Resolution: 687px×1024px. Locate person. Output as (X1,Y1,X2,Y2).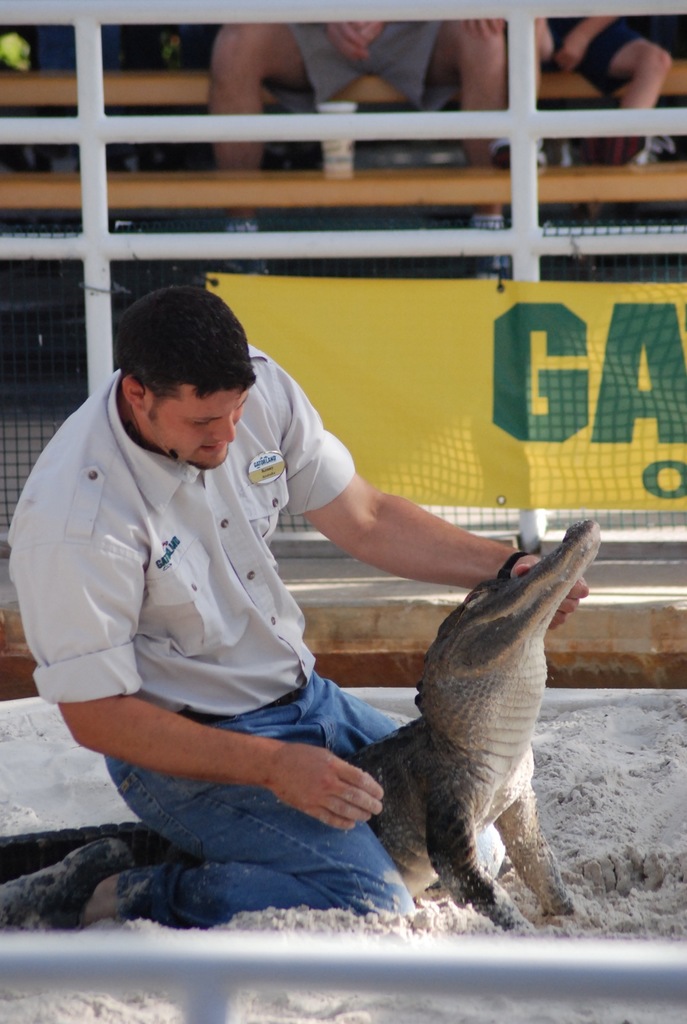
(532,15,670,162).
